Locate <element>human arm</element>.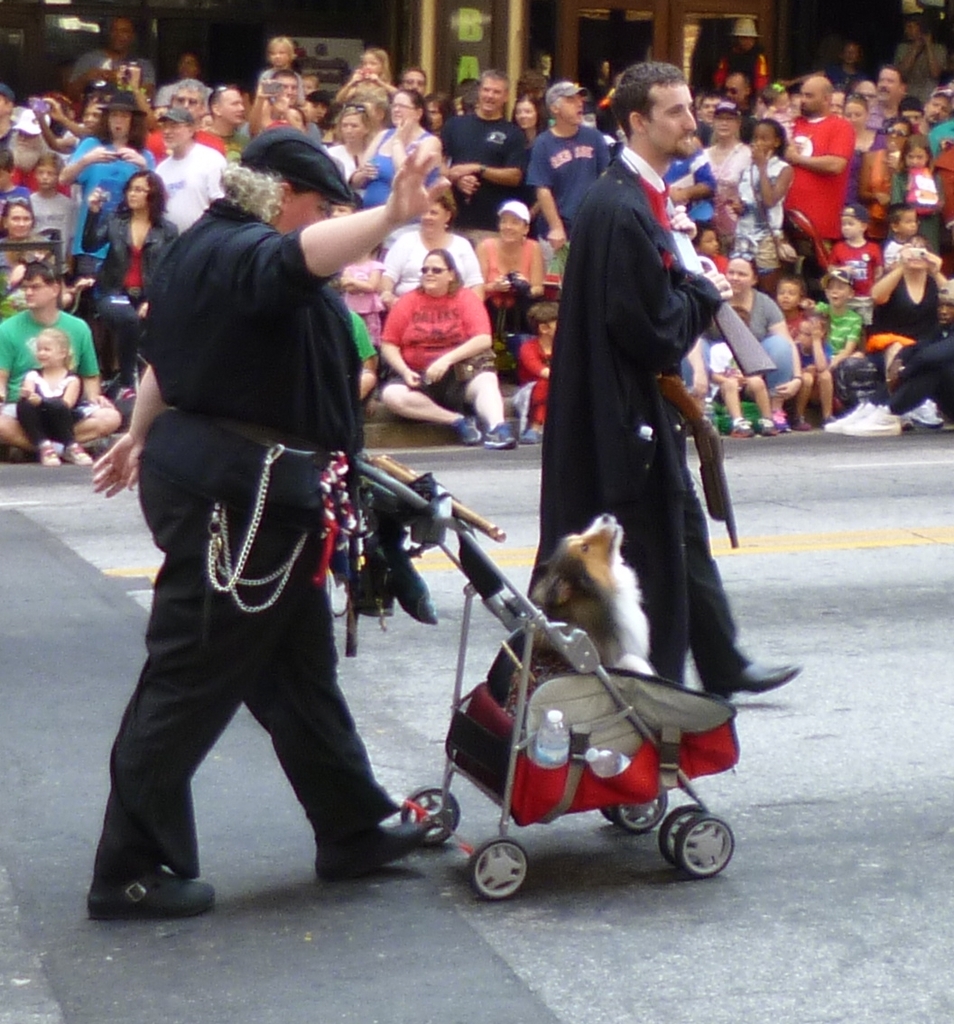
Bounding box: [left=116, top=143, right=160, bottom=171].
